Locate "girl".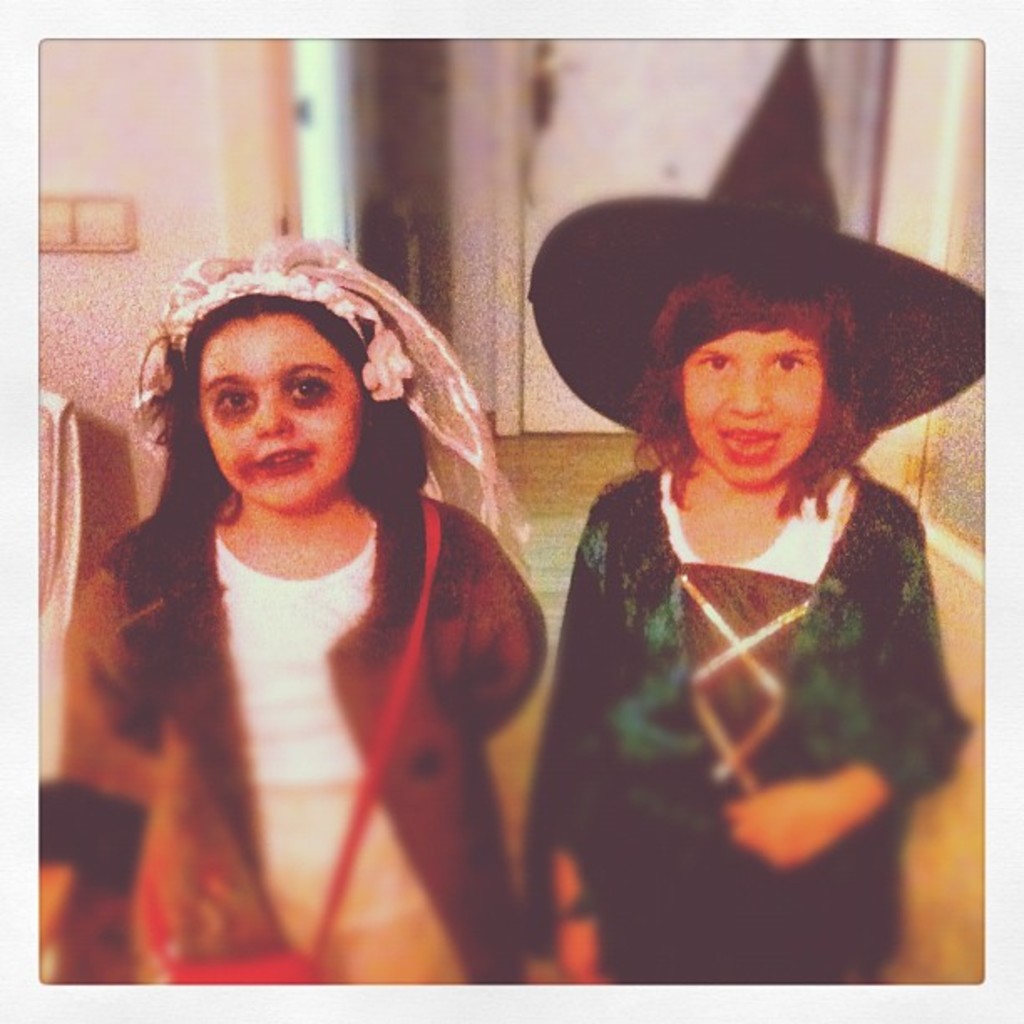
Bounding box: (529,44,984,992).
